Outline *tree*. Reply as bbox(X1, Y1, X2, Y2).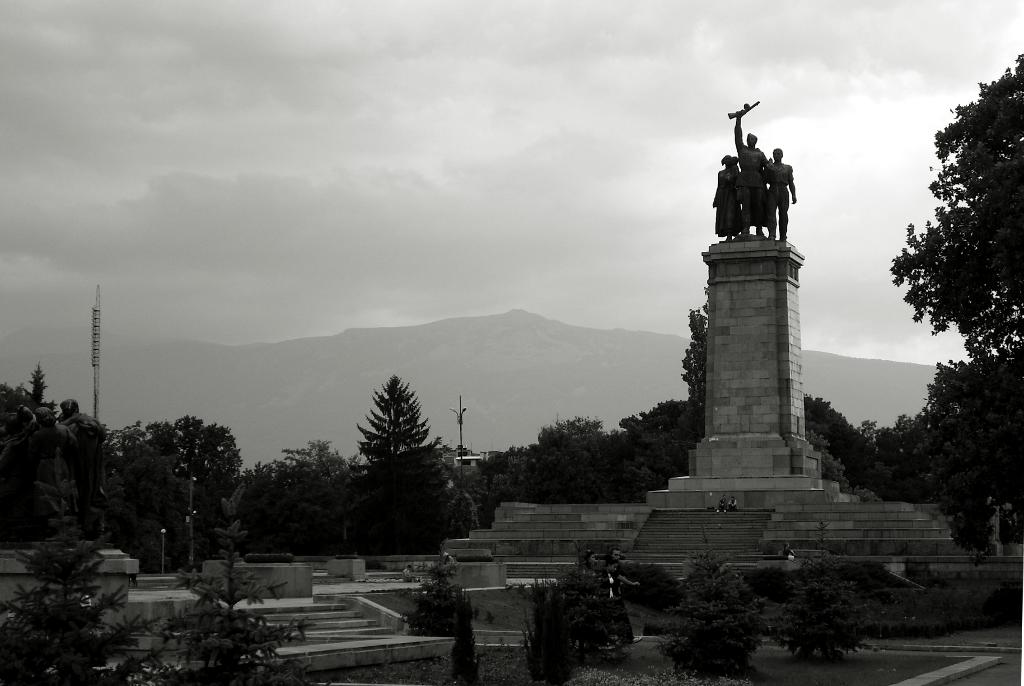
bbox(684, 295, 711, 407).
